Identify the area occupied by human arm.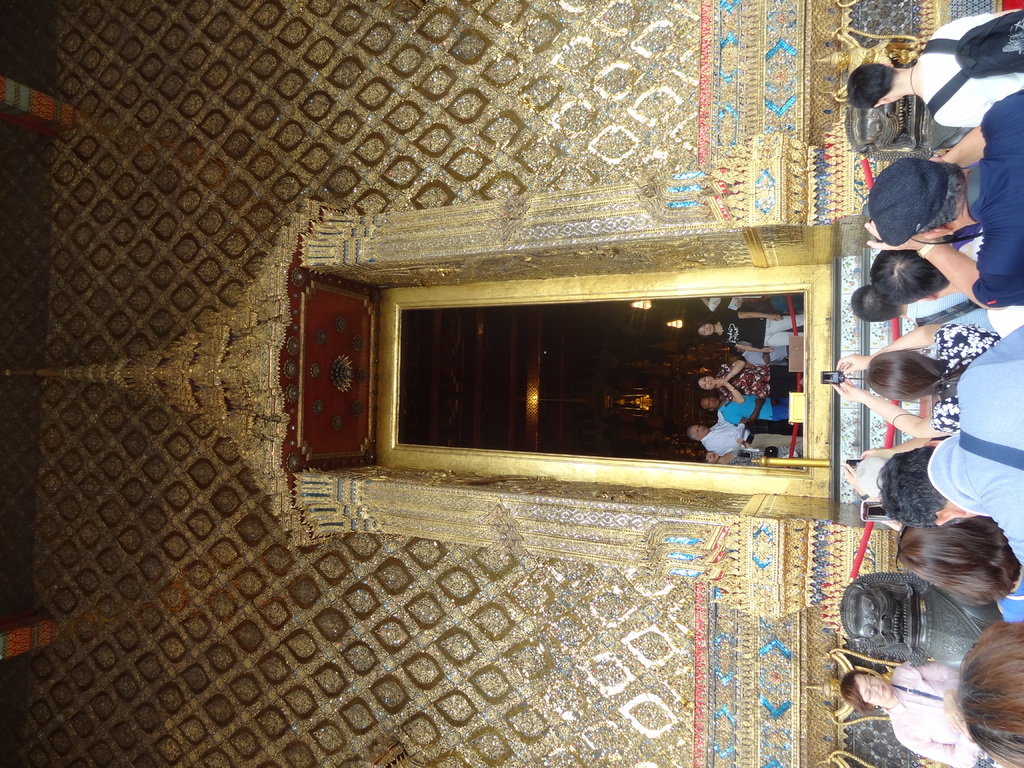
Area: x1=724 y1=304 x2=784 y2=323.
